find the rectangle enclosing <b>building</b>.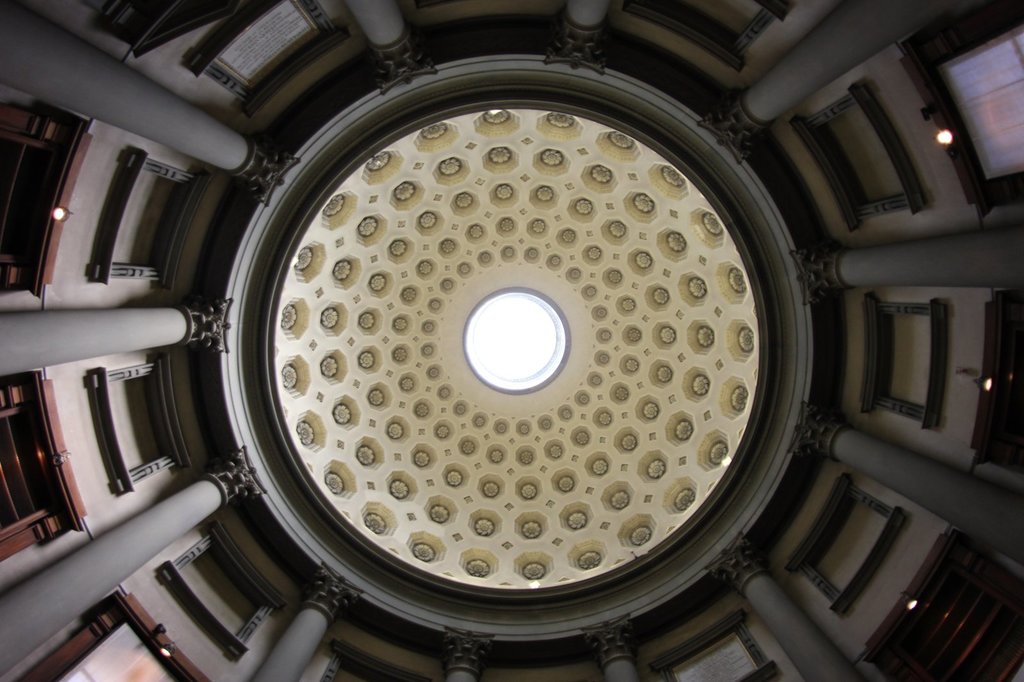
box=[4, 0, 1023, 678].
